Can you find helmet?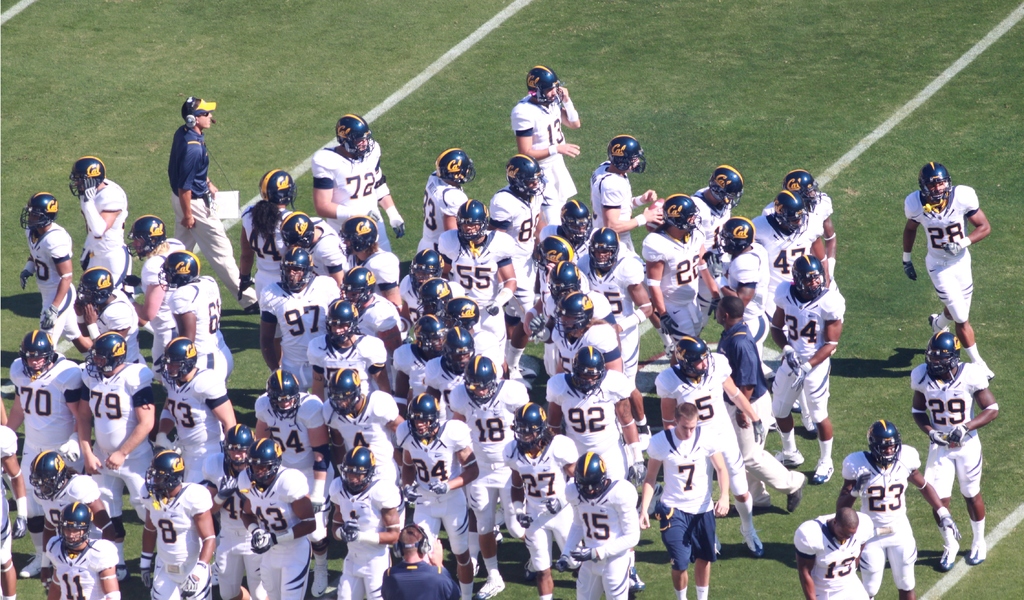
Yes, bounding box: locate(323, 296, 359, 347).
